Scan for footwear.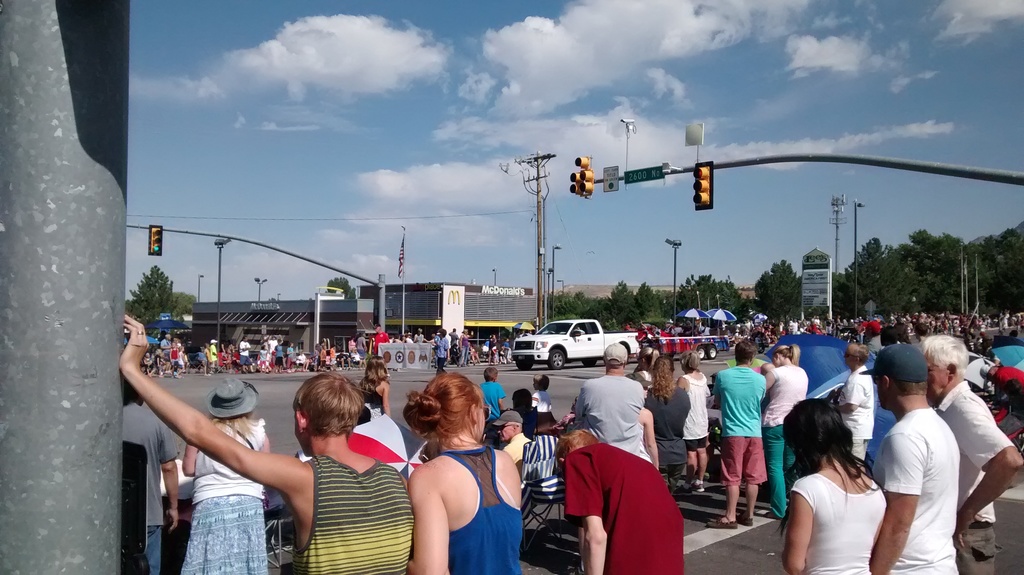
Scan result: locate(740, 514, 755, 527).
